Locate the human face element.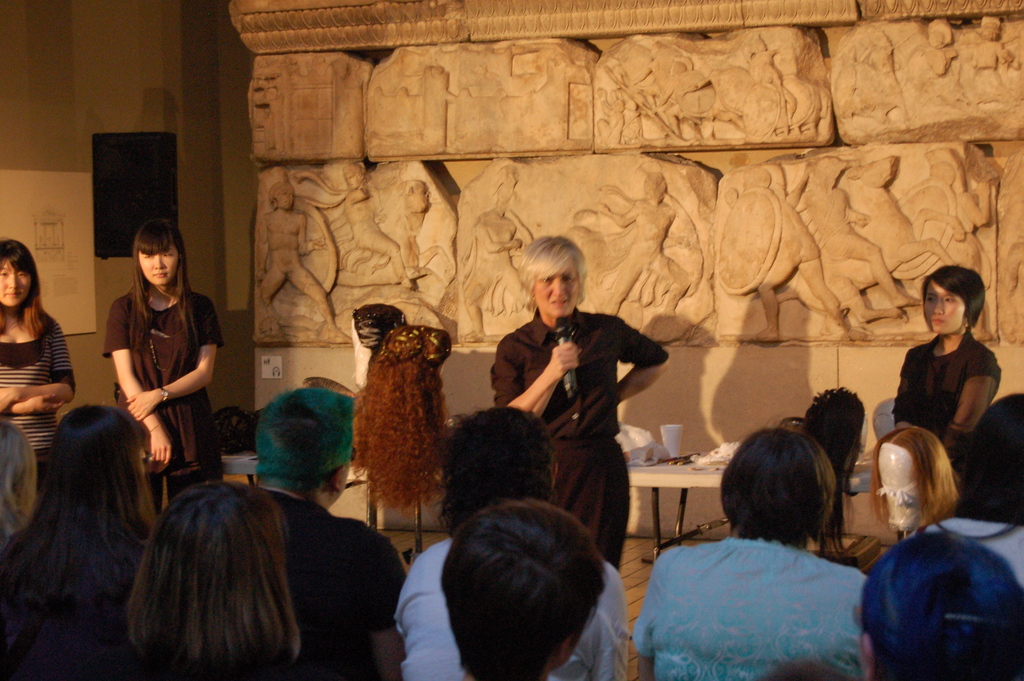
Element bbox: region(137, 245, 176, 293).
